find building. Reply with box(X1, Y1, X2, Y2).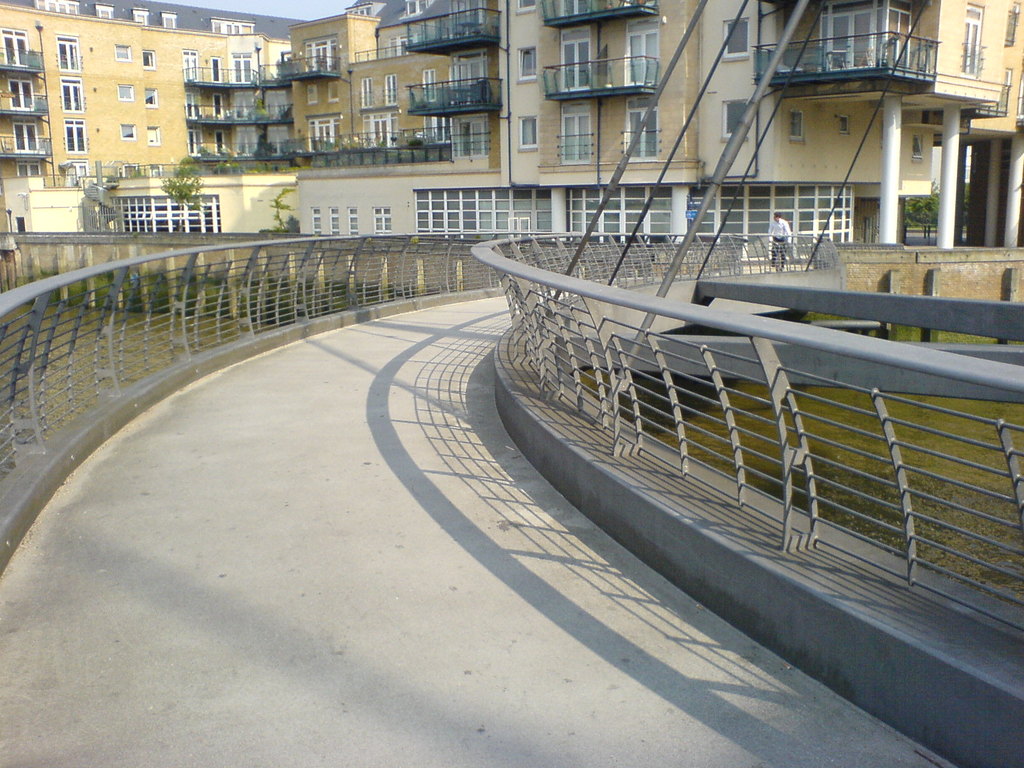
box(276, 0, 500, 167).
